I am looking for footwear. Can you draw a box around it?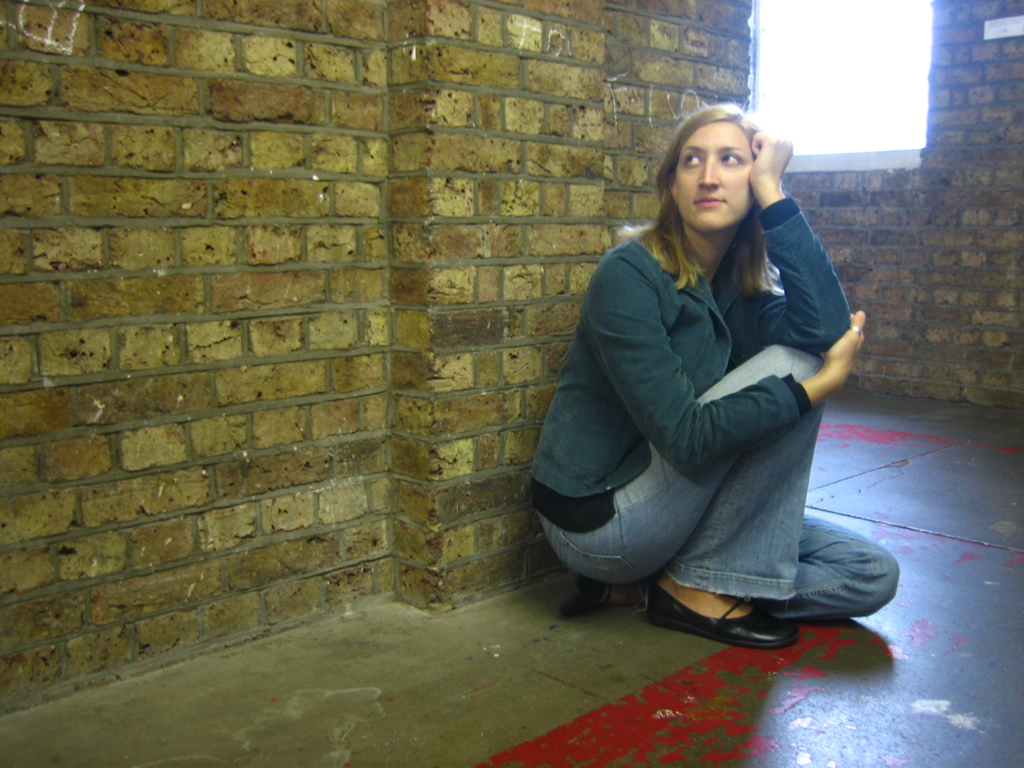
Sure, the bounding box is BBox(643, 577, 808, 651).
